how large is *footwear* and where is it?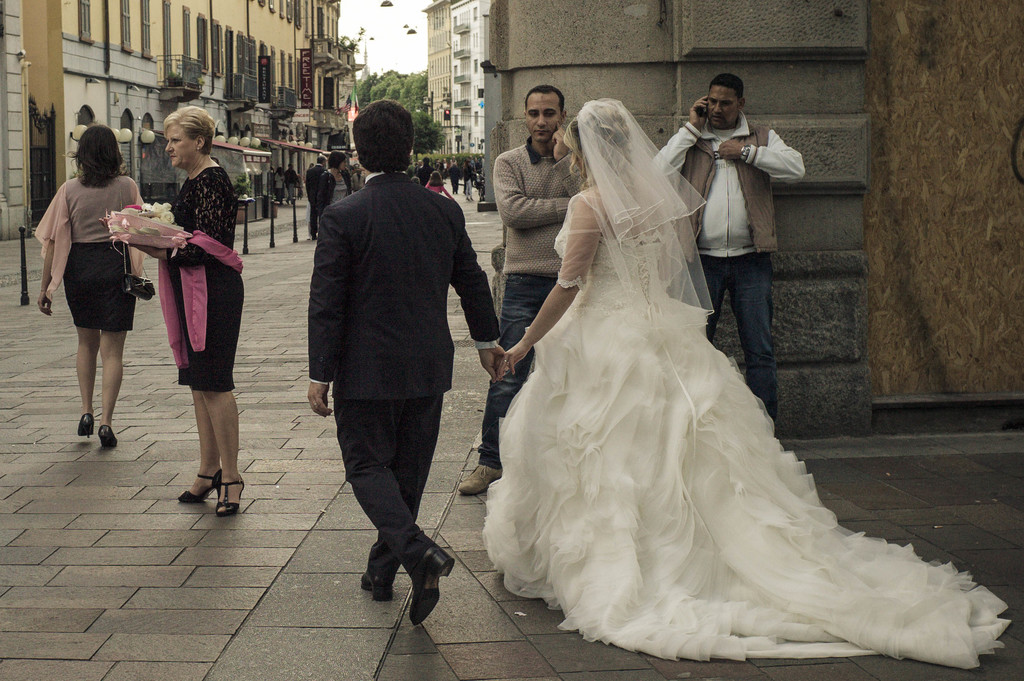
Bounding box: 79,414,94,443.
